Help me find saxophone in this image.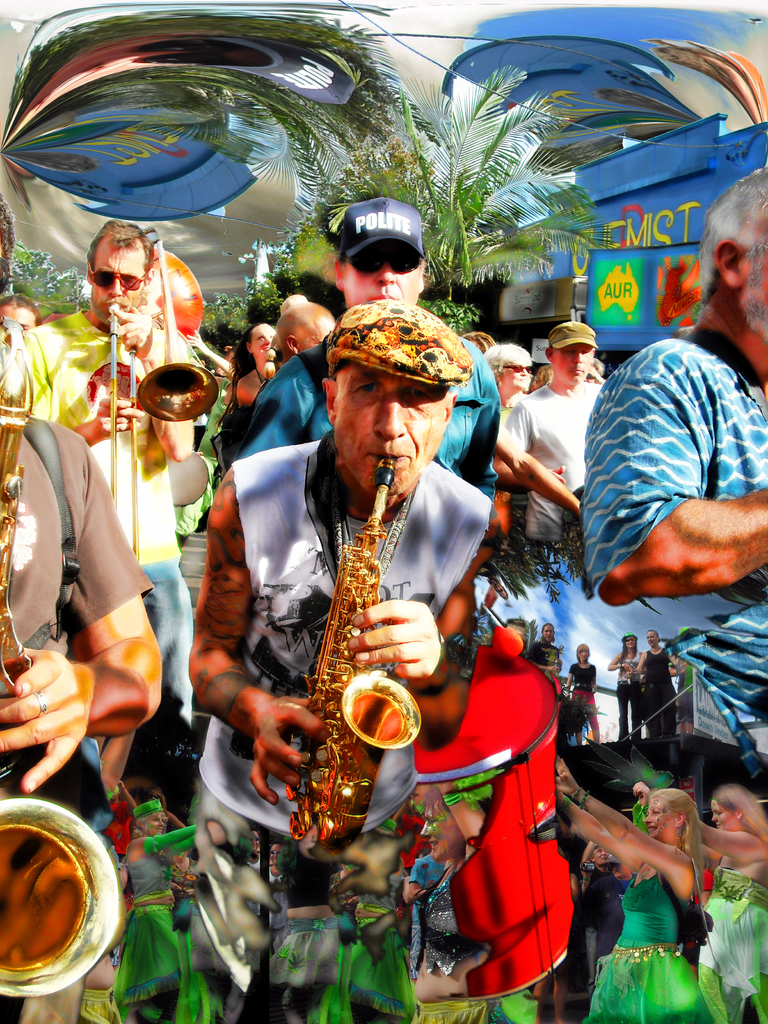
Found it: [left=0, top=312, right=124, bottom=1001].
